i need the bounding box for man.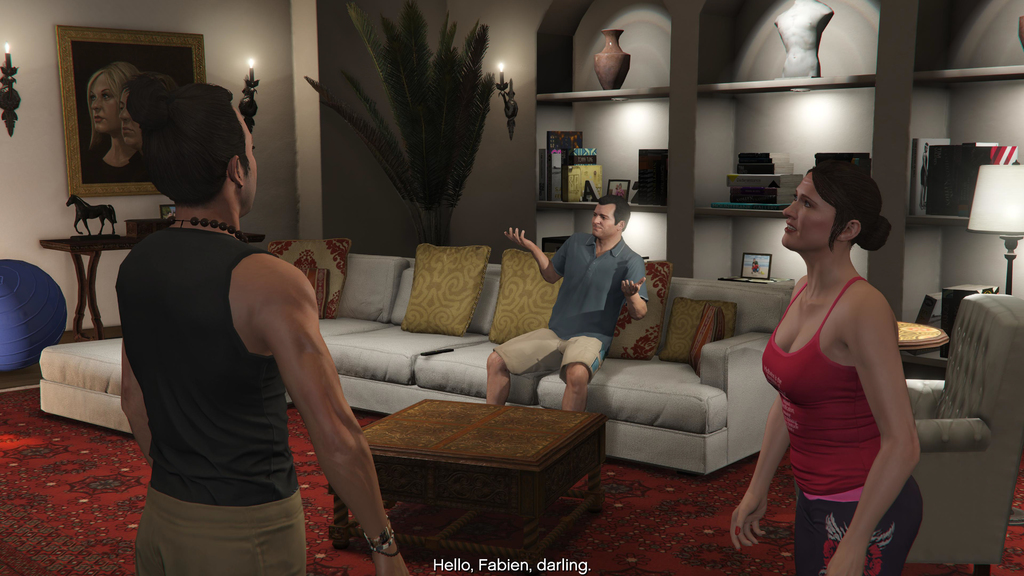
Here it is: 104,92,422,551.
